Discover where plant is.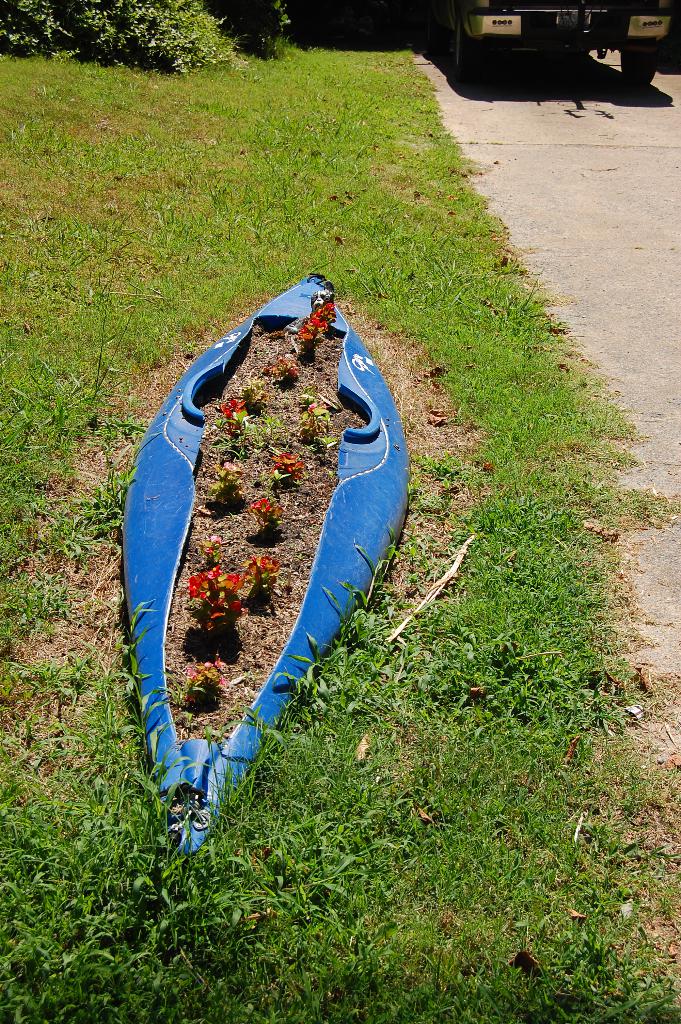
Discovered at box=[249, 554, 284, 589].
